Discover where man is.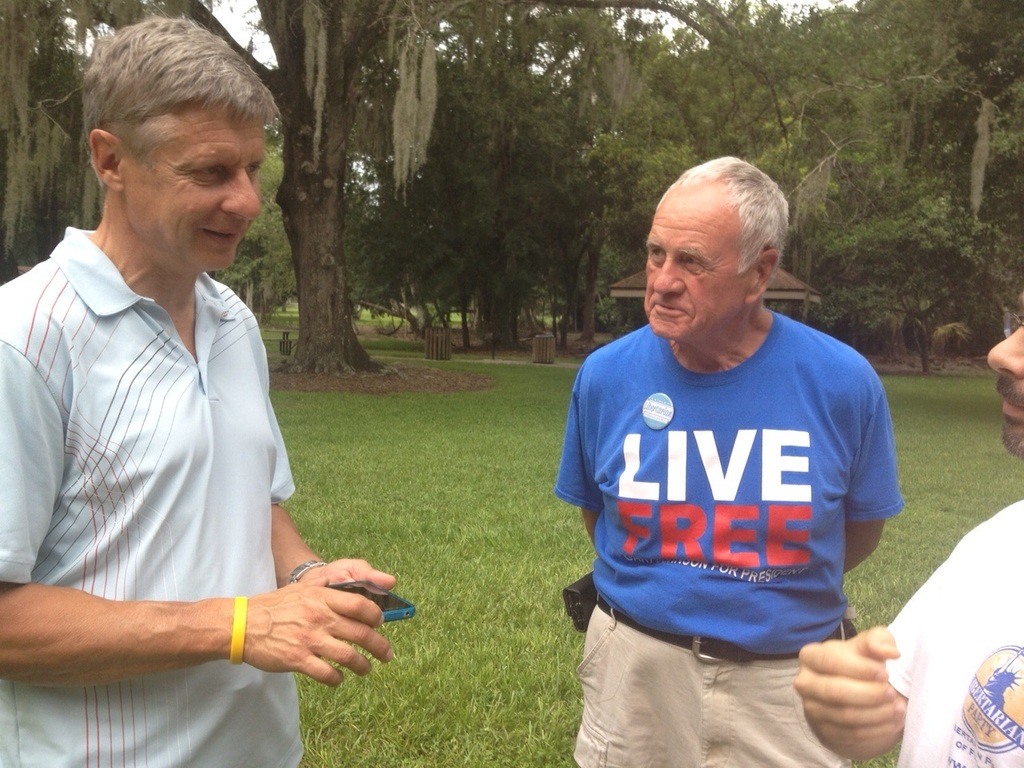
Discovered at locate(0, 9, 398, 767).
